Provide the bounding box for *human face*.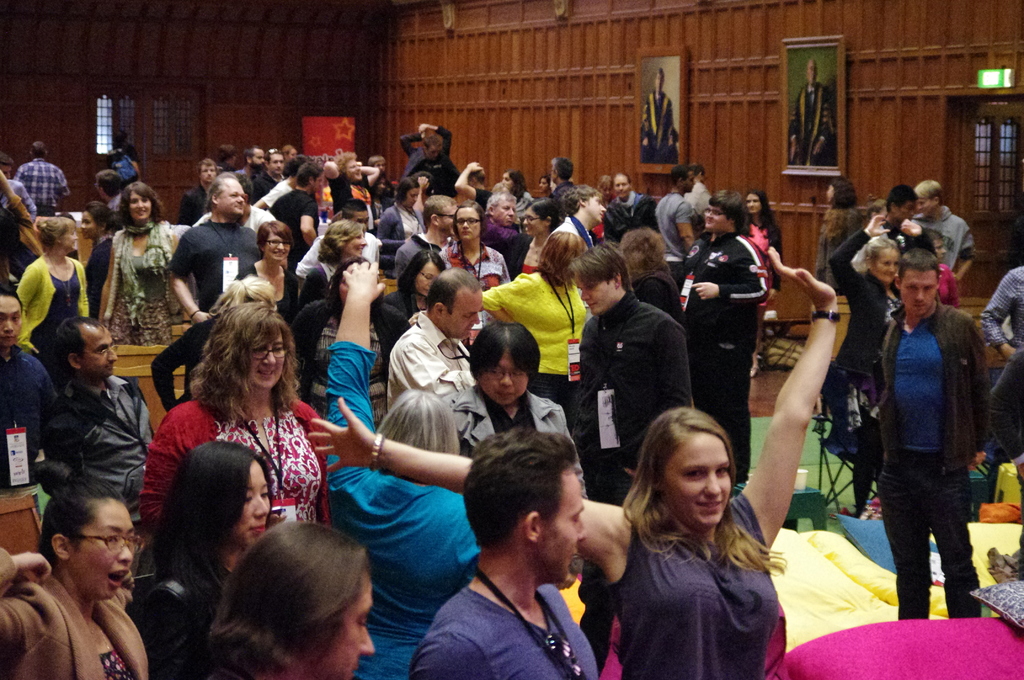
bbox(703, 203, 729, 229).
